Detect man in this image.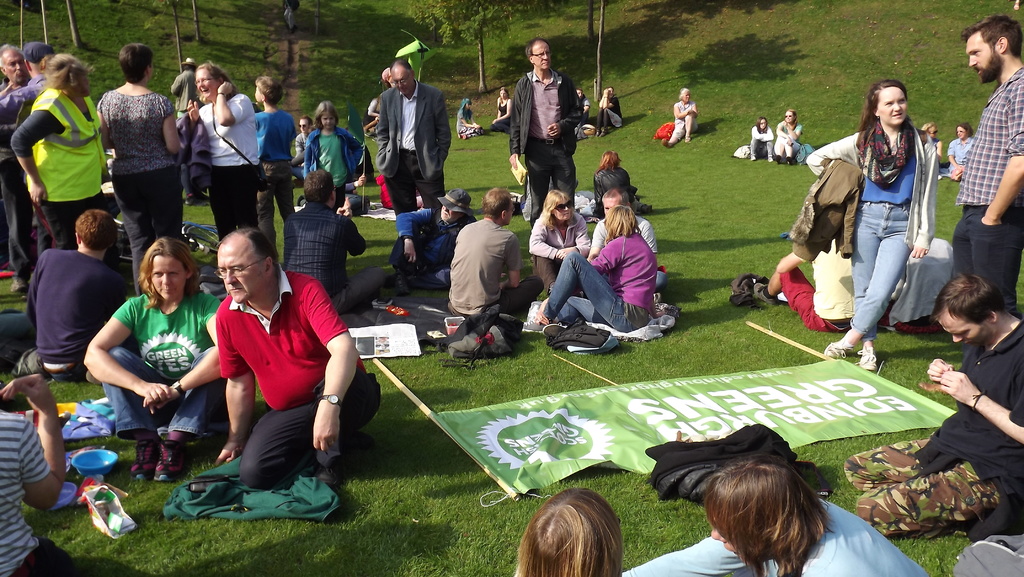
Detection: pyautogui.locateOnScreen(19, 193, 120, 399).
